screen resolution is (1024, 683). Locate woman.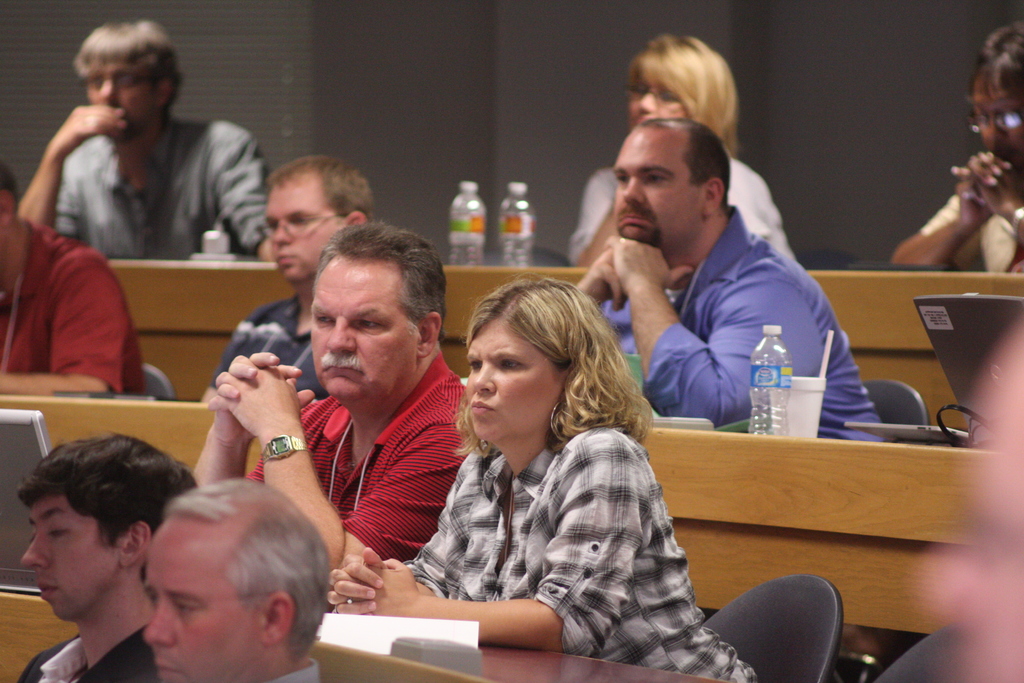
{"left": 891, "top": 21, "right": 1023, "bottom": 272}.
